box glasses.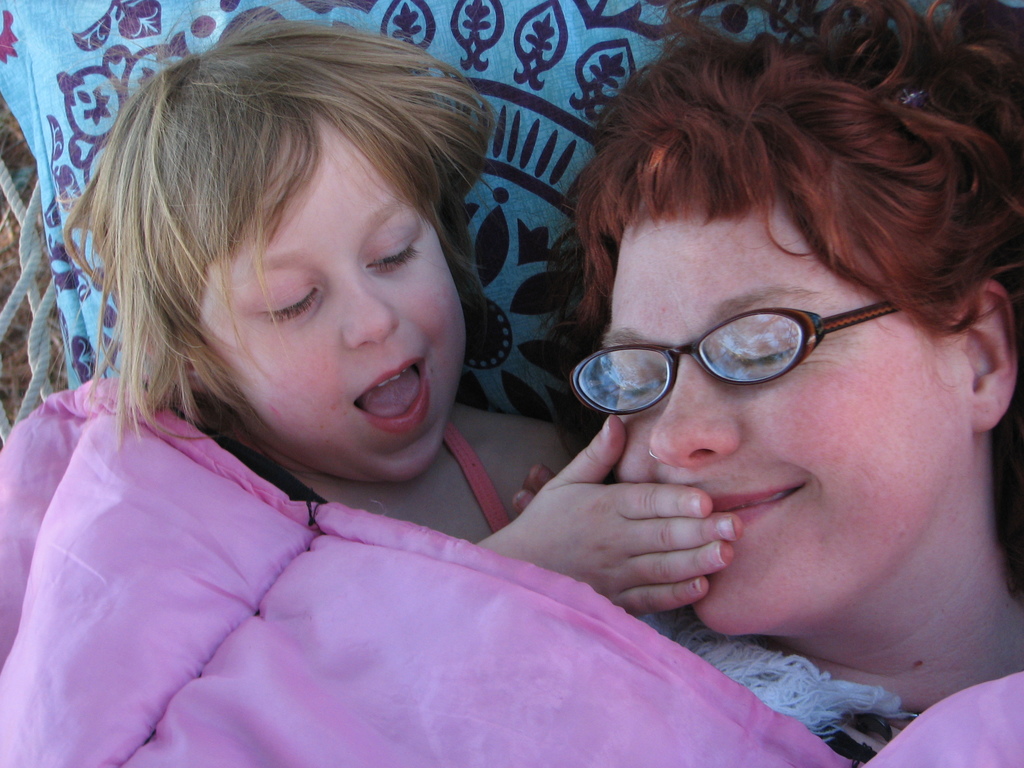
locate(563, 299, 909, 428).
